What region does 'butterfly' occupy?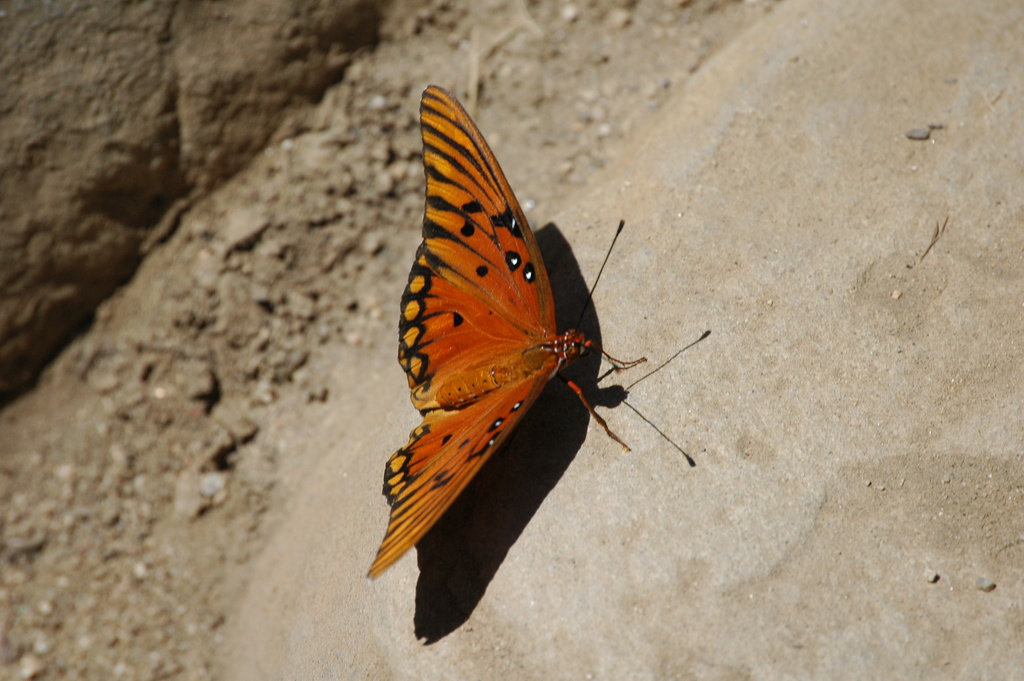
[x1=387, y1=67, x2=641, y2=607].
